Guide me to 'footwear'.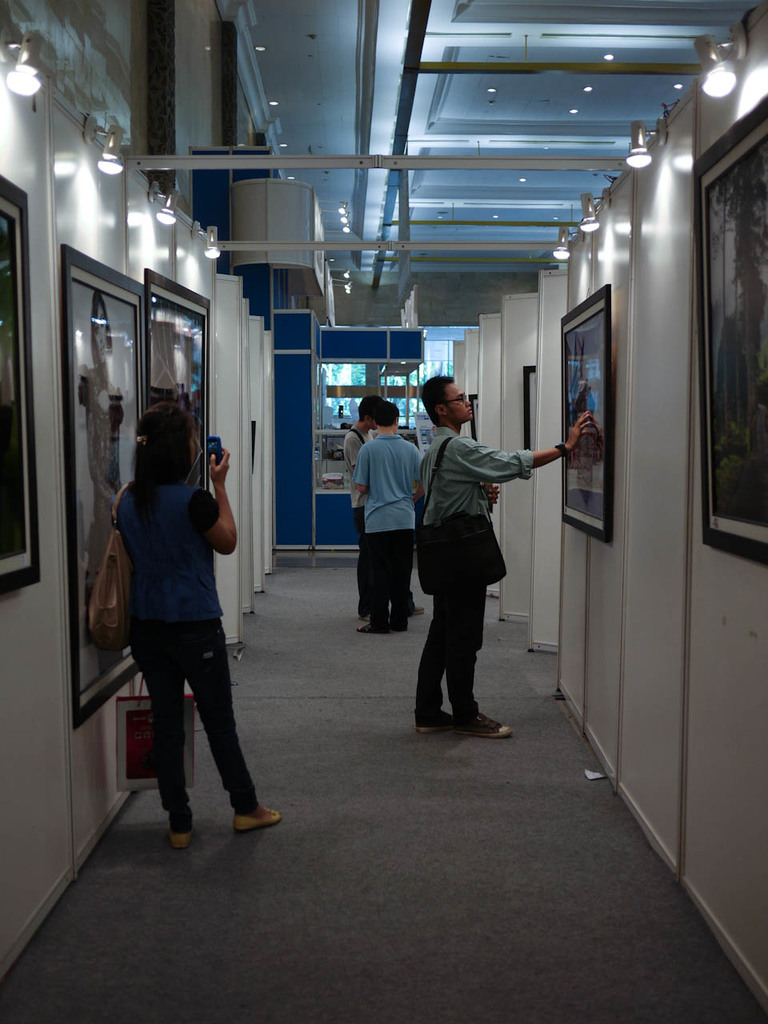
Guidance: <region>355, 623, 386, 632</region>.
